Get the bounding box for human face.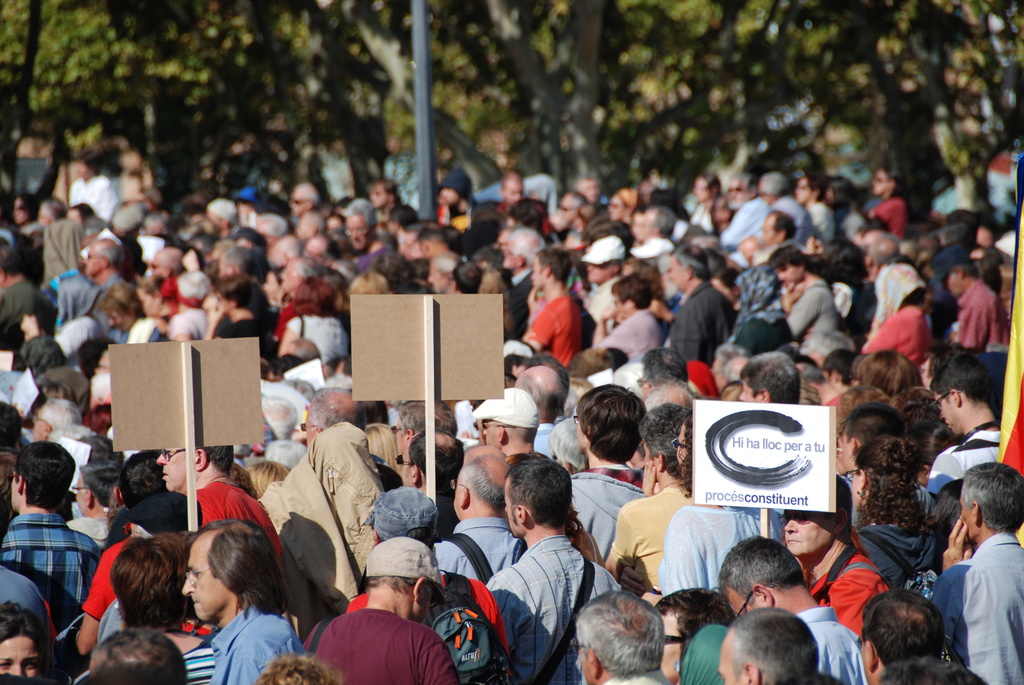
bbox=[137, 292, 159, 315].
